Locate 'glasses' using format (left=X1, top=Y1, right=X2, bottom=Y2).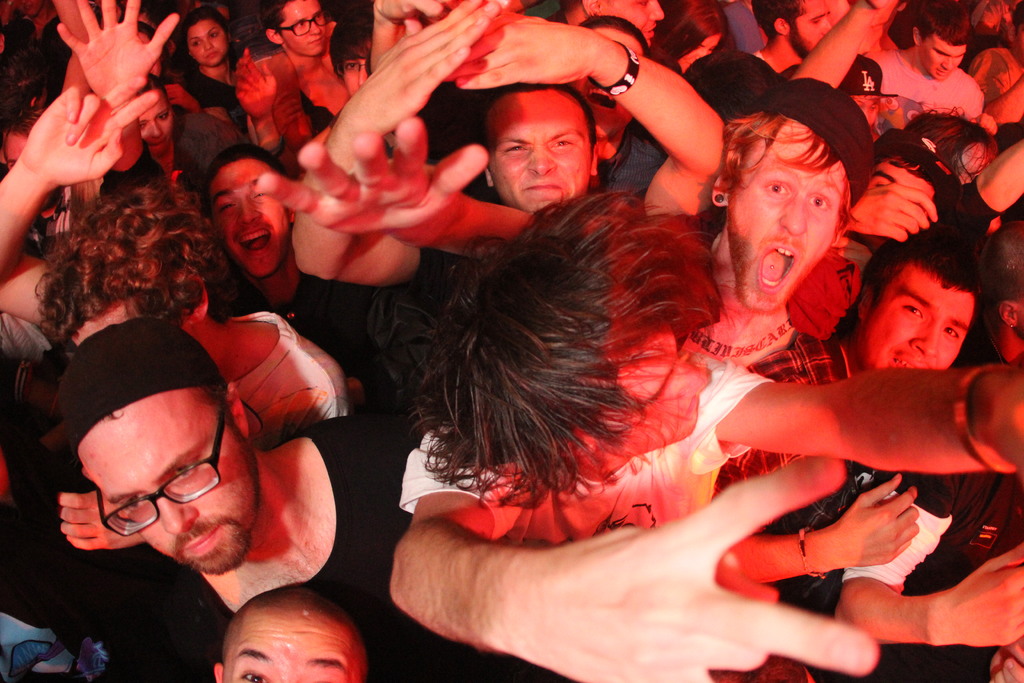
(left=273, top=8, right=333, bottom=38).
